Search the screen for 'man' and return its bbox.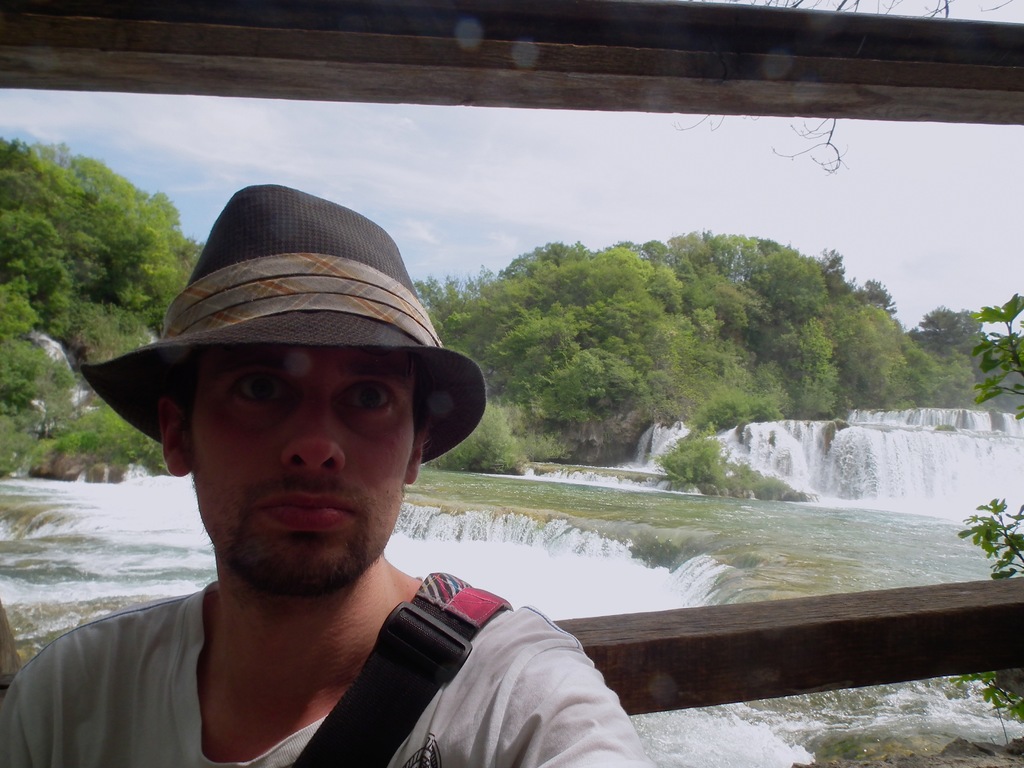
Found: (0, 181, 647, 767).
